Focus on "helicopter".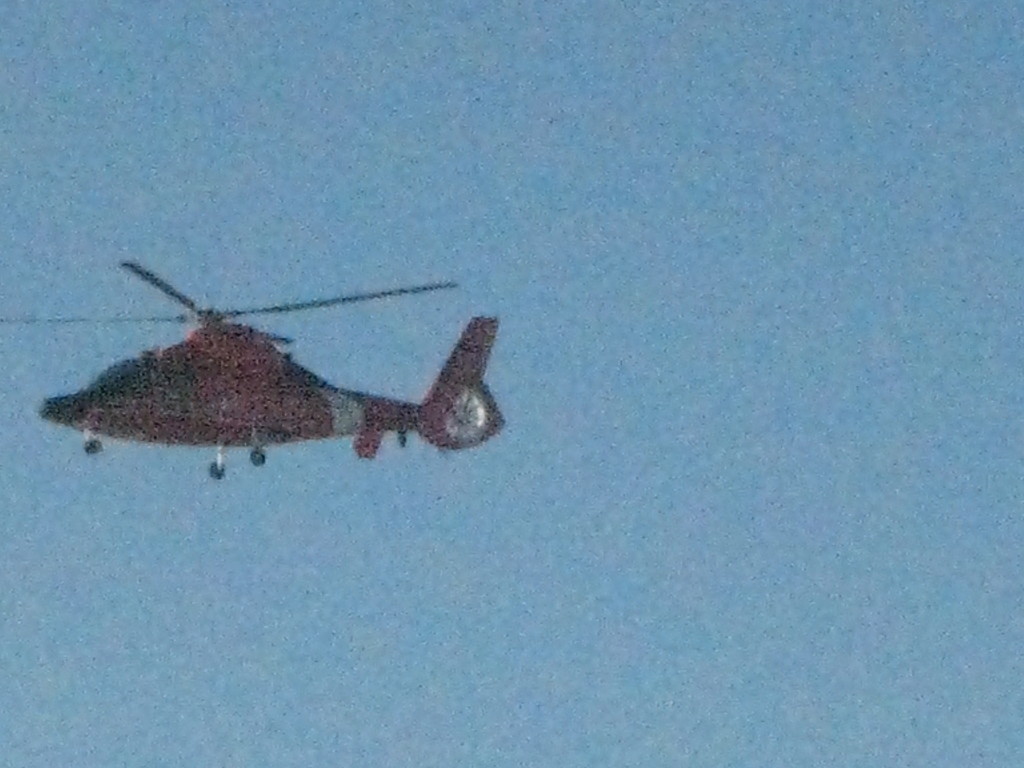
Focused at l=34, t=250, r=517, b=481.
